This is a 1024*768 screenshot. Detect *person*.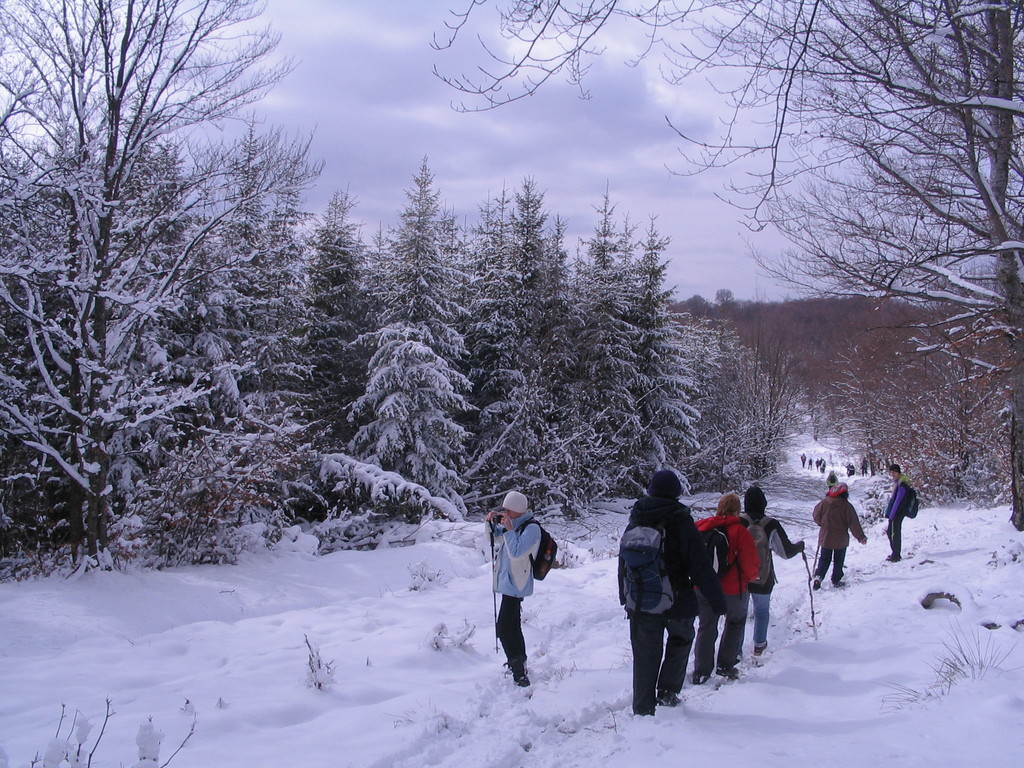
locate(614, 468, 724, 715).
